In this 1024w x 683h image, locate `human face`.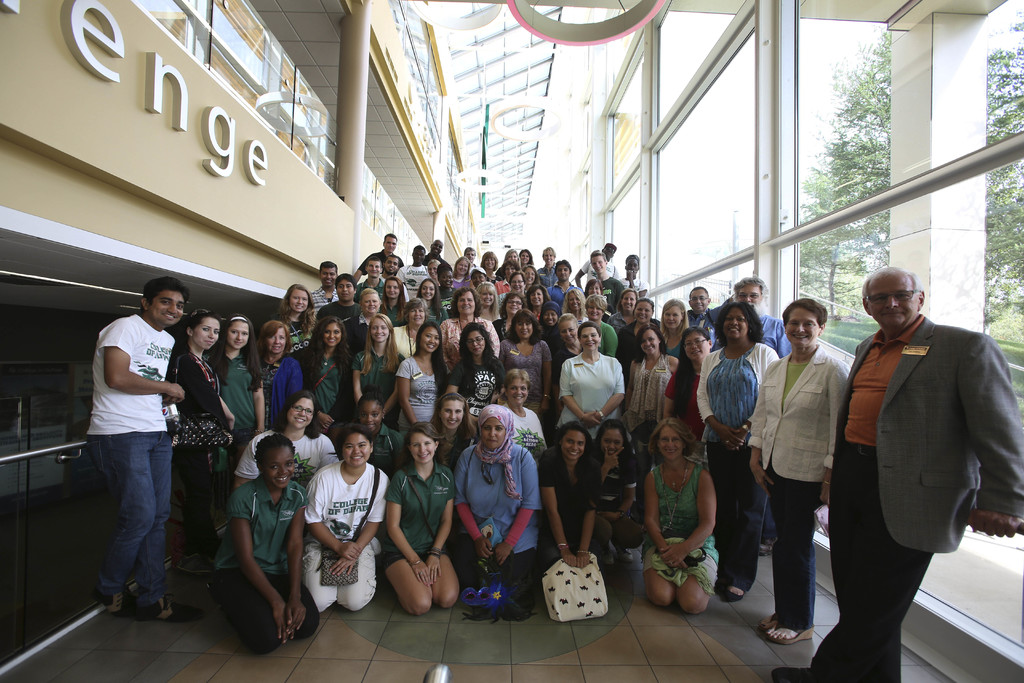
Bounding box: [529,287,541,306].
